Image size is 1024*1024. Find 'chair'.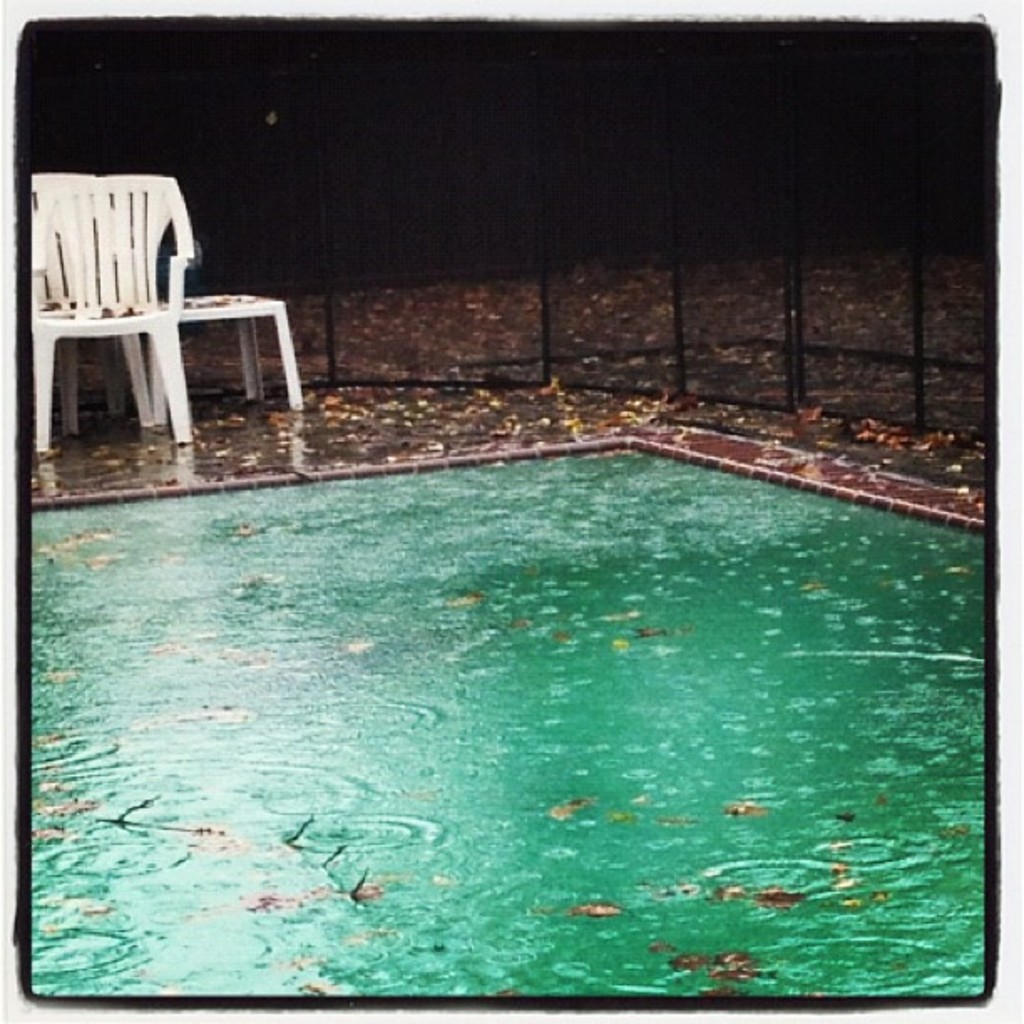
(15,164,157,440).
